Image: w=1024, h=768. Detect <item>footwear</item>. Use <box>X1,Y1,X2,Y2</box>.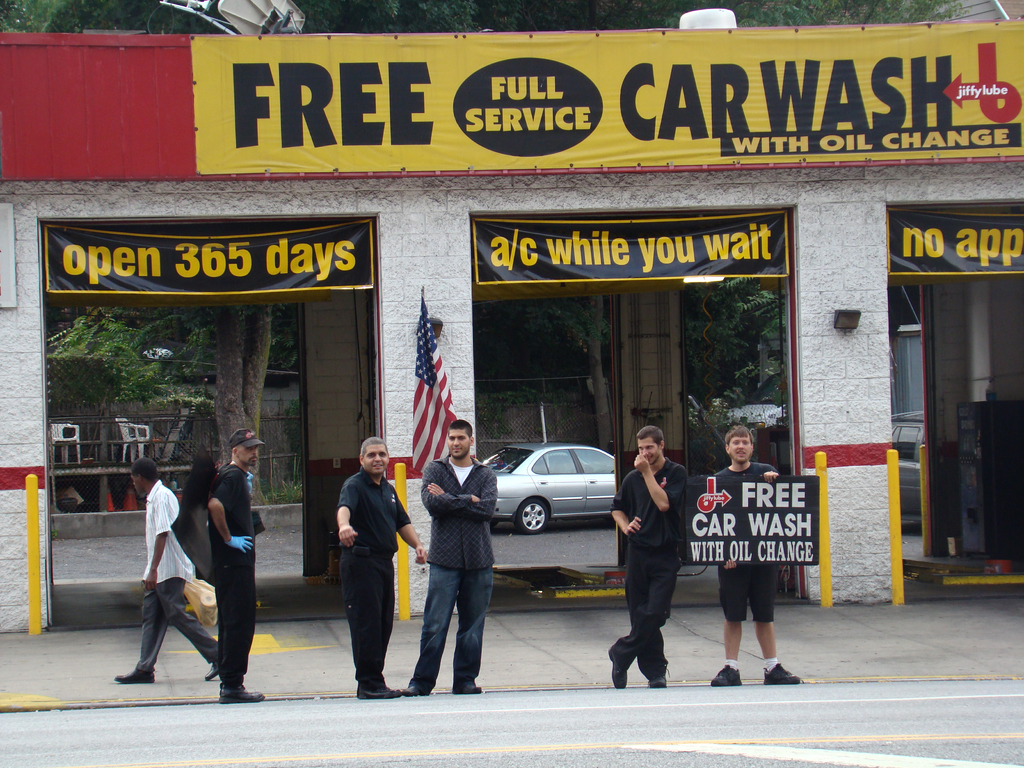
<box>647,668,668,688</box>.
